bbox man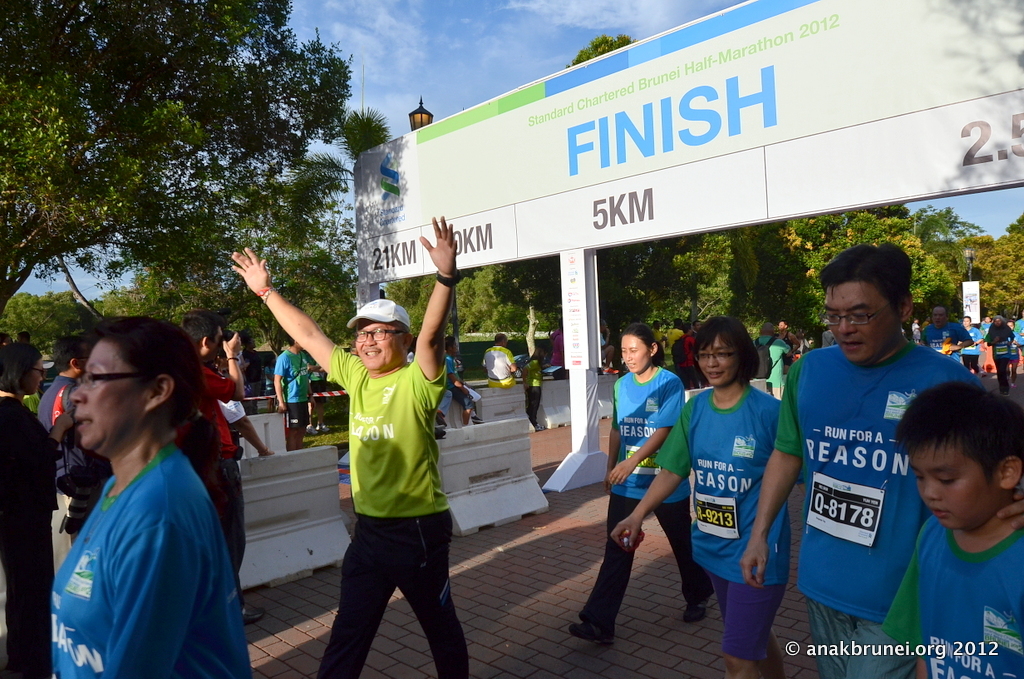
<box>1012,312,1022,366</box>
